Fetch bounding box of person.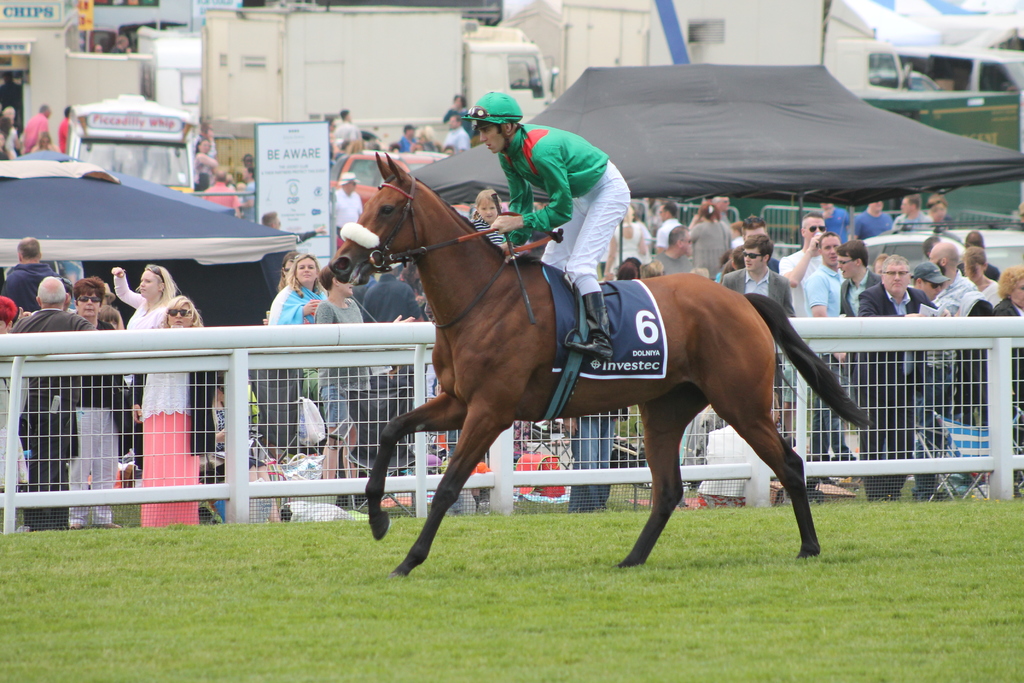
Bbox: Rect(457, 92, 627, 347).
